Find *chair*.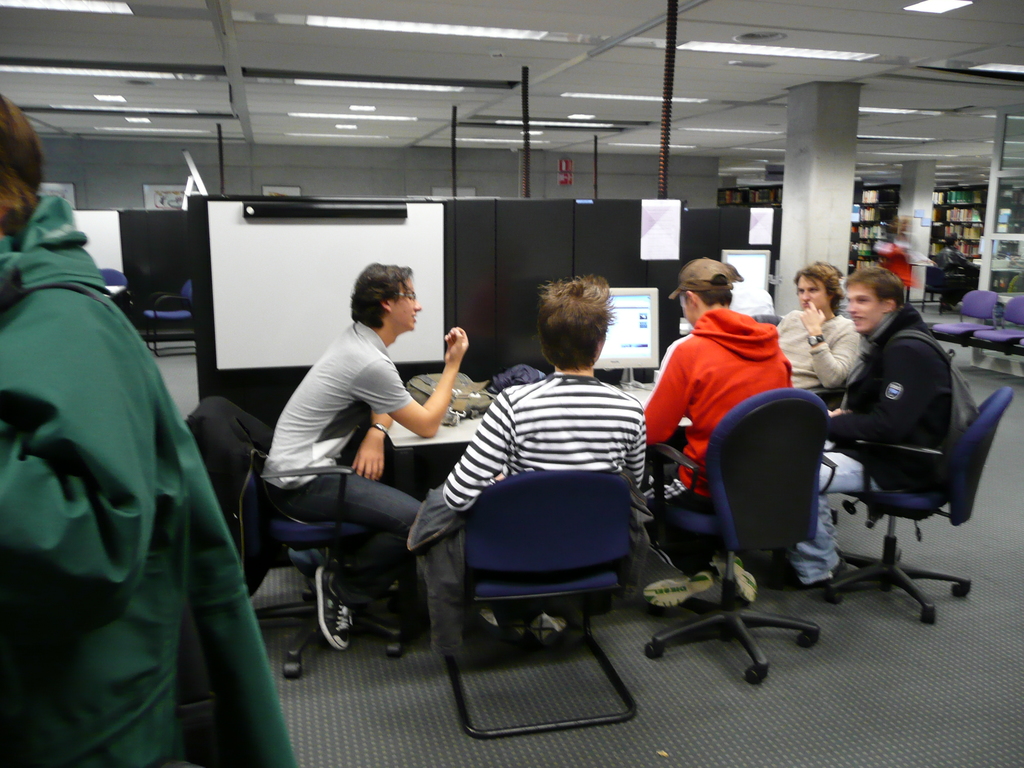
[803, 385, 1012, 627].
